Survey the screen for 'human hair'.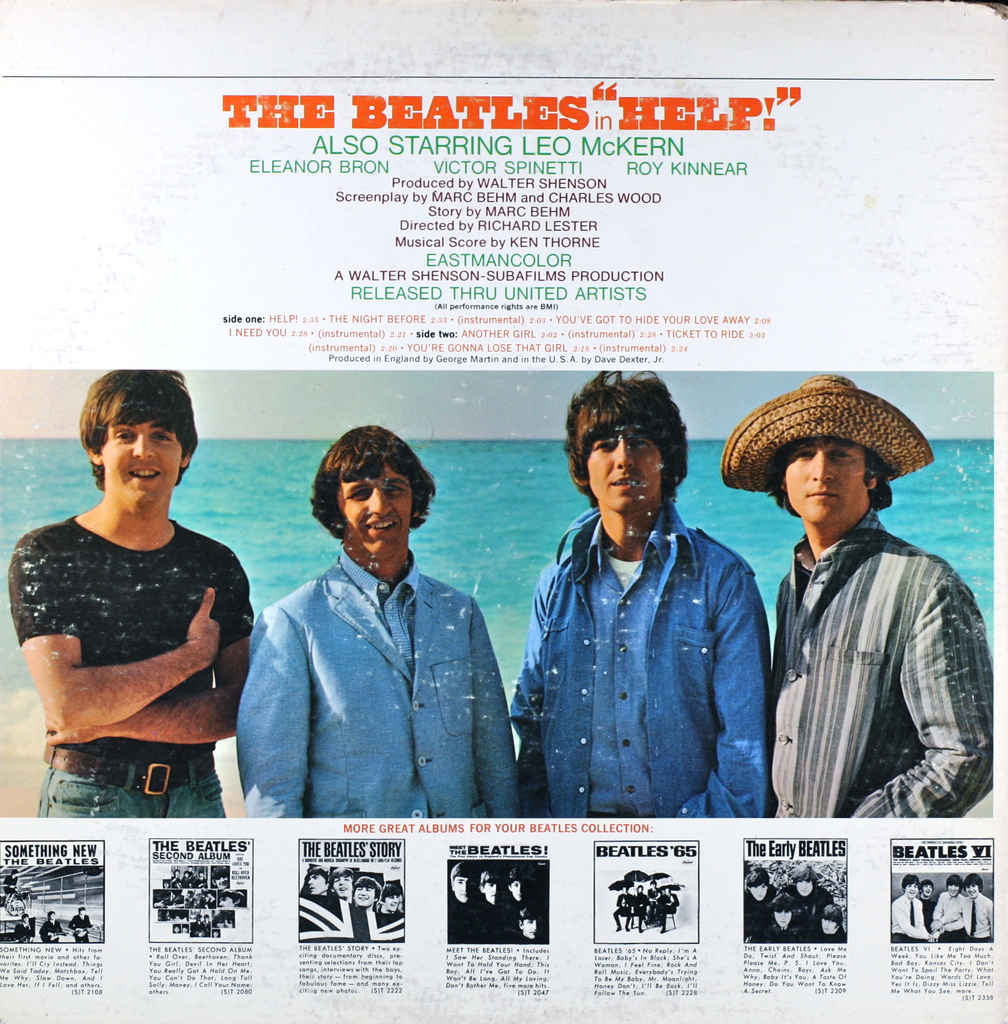
Survey found: (left=376, top=881, right=399, bottom=904).
